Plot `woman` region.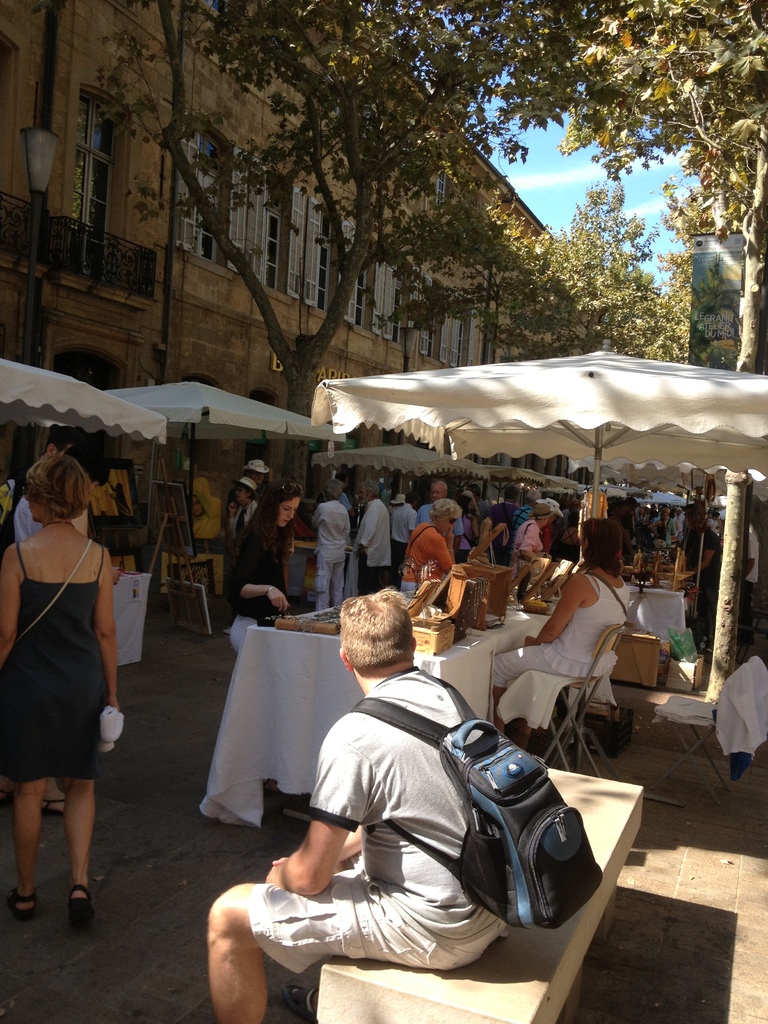
Plotted at [221, 479, 260, 548].
